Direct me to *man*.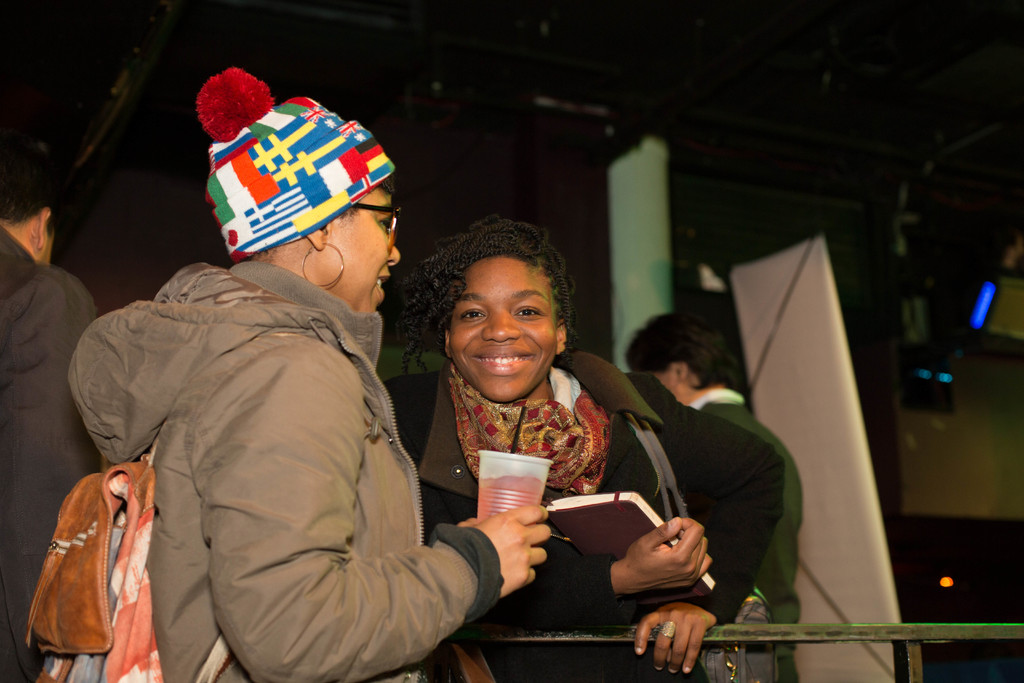
Direction: region(0, 167, 110, 682).
